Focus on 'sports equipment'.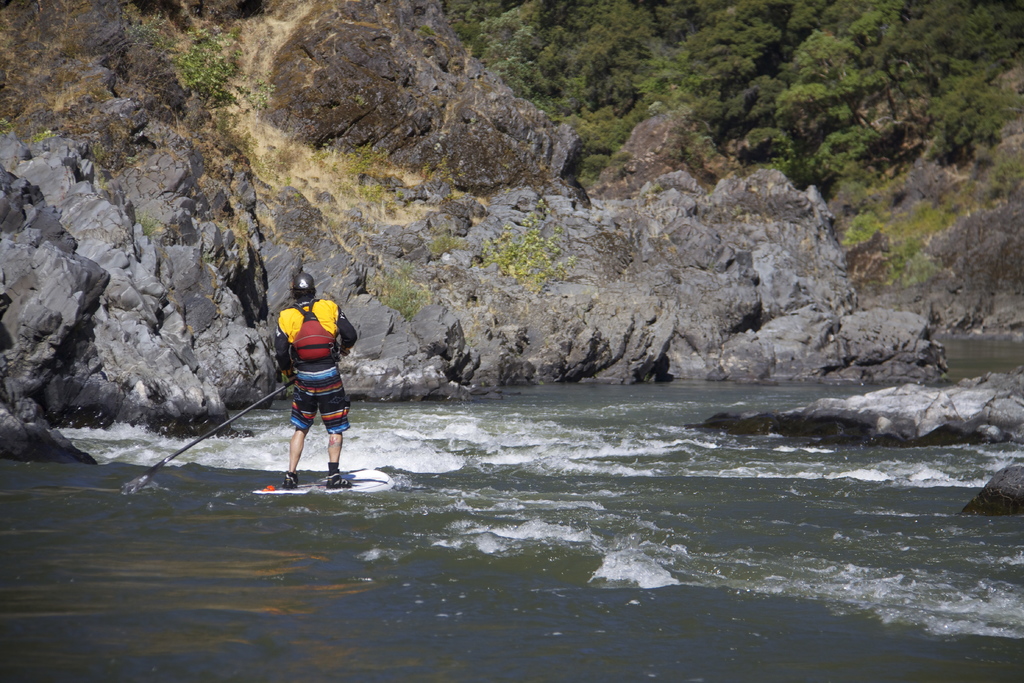
Focused at 290:271:315:296.
